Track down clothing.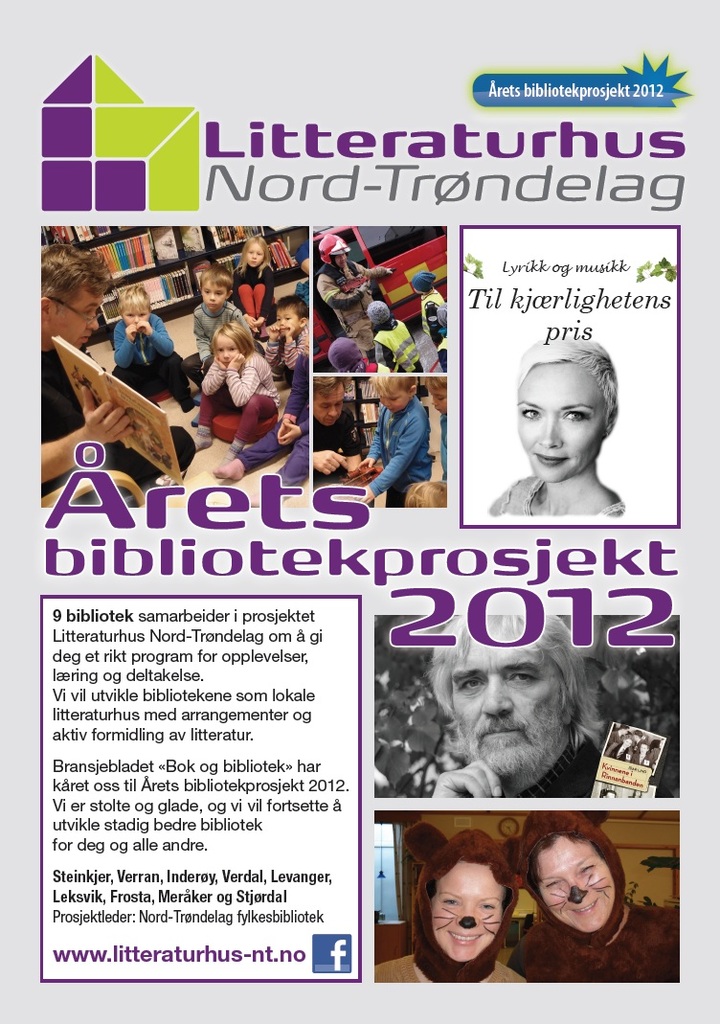
Tracked to box(243, 259, 275, 316).
